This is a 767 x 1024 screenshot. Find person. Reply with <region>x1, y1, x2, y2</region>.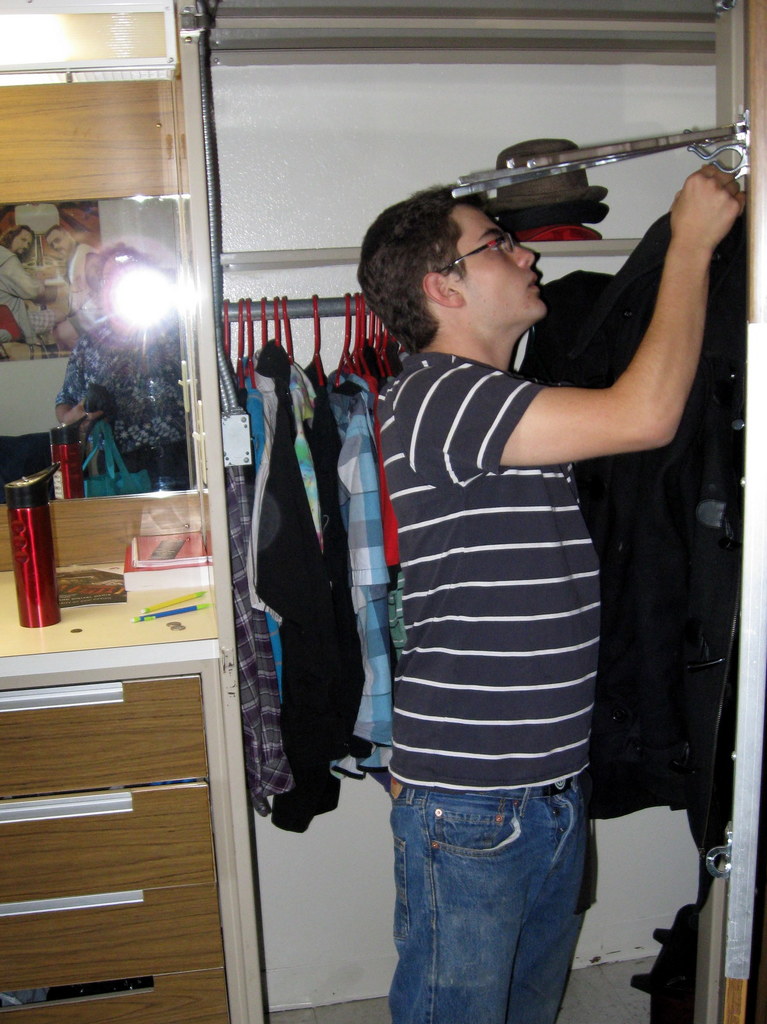
<region>341, 83, 709, 1023</region>.
